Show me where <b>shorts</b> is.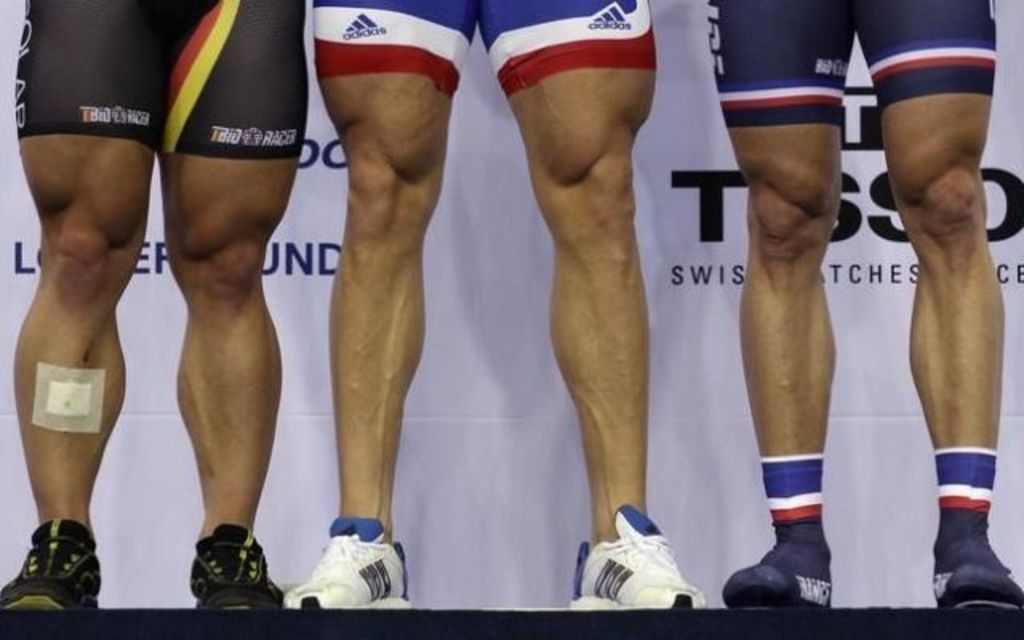
<b>shorts</b> is at Rect(701, 0, 995, 123).
